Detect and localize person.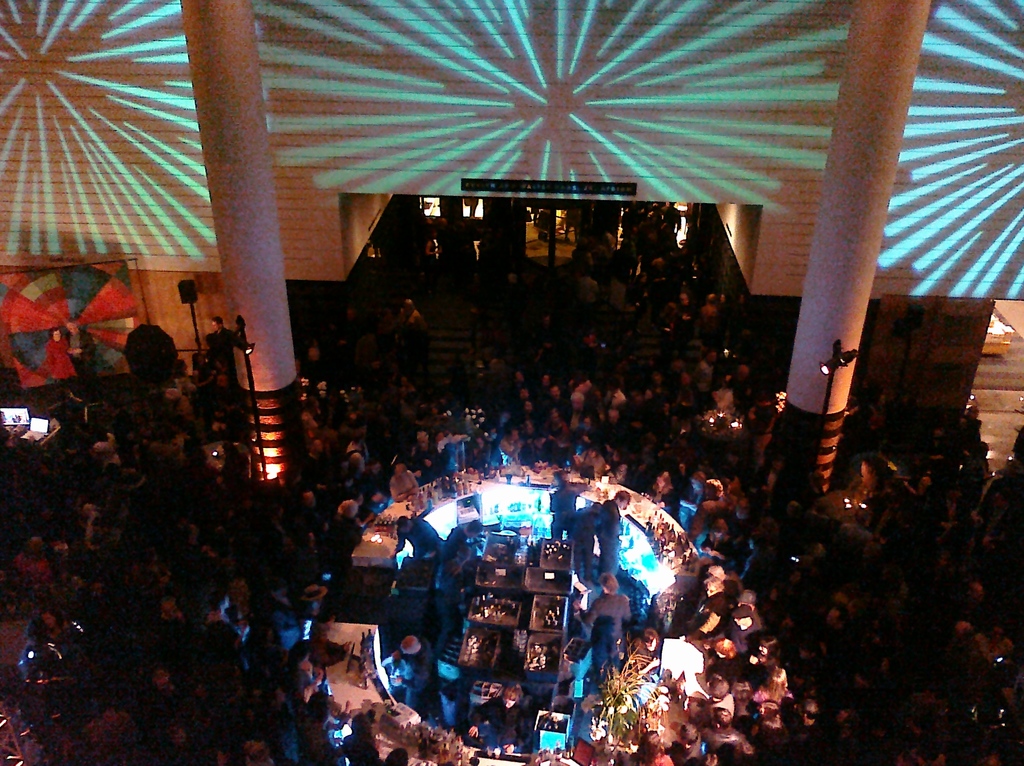
Localized at 542, 381, 570, 406.
